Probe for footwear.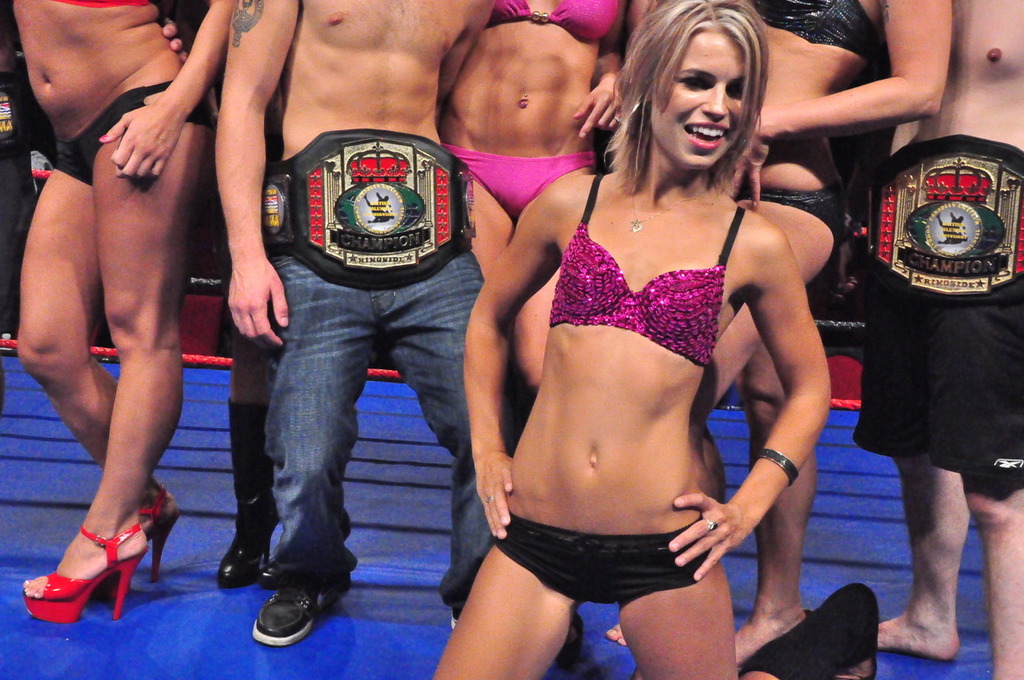
Probe result: {"left": 251, "top": 558, "right": 351, "bottom": 649}.
